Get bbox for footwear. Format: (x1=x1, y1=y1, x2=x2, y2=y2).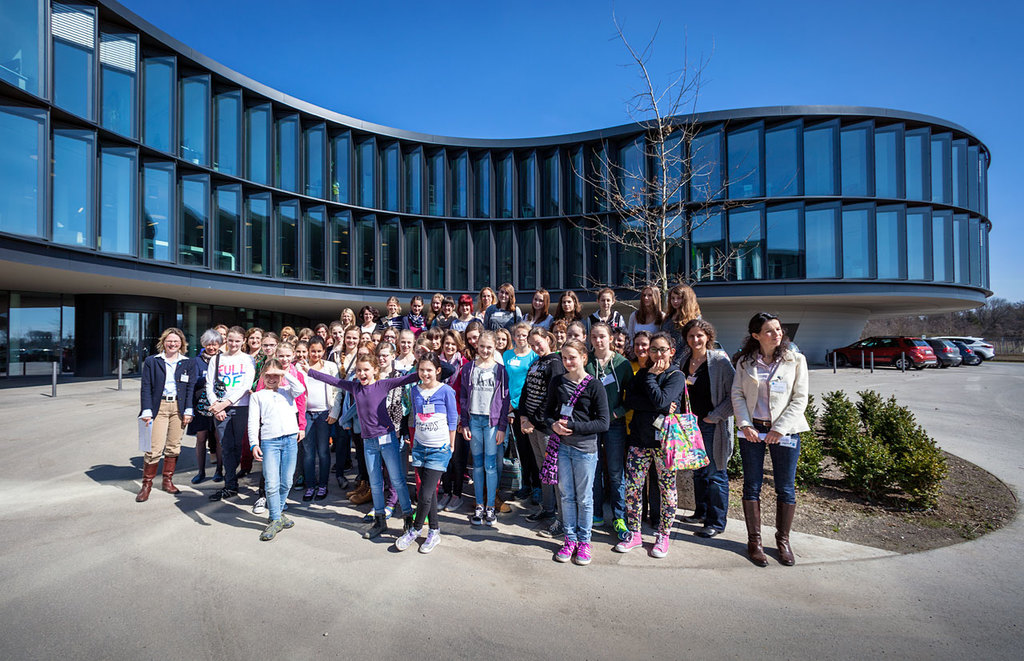
(x1=281, y1=510, x2=295, y2=531).
